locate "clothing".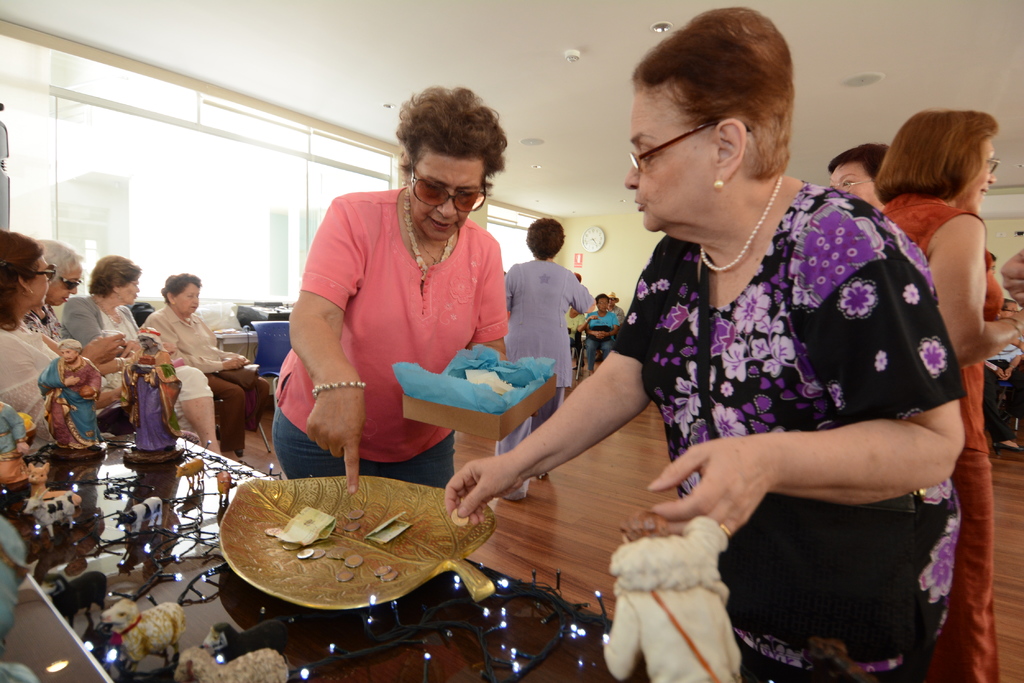
Bounding box: x1=884 y1=191 x2=1004 y2=682.
